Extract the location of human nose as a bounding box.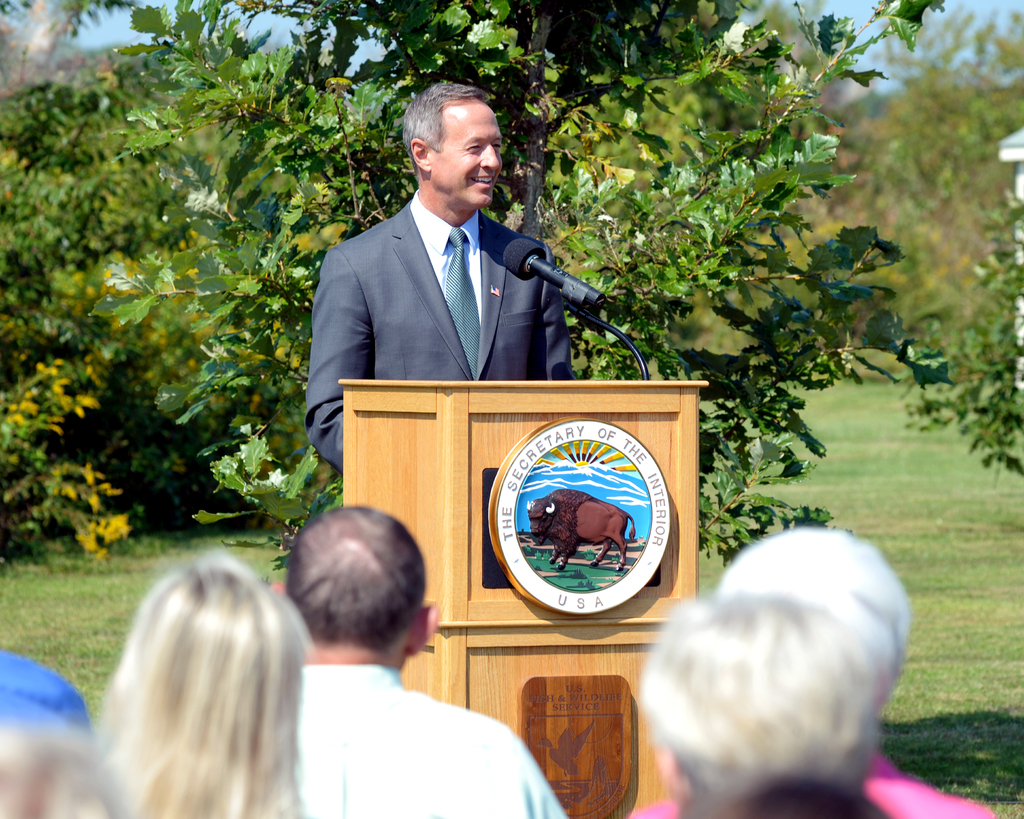
locate(479, 140, 500, 171).
